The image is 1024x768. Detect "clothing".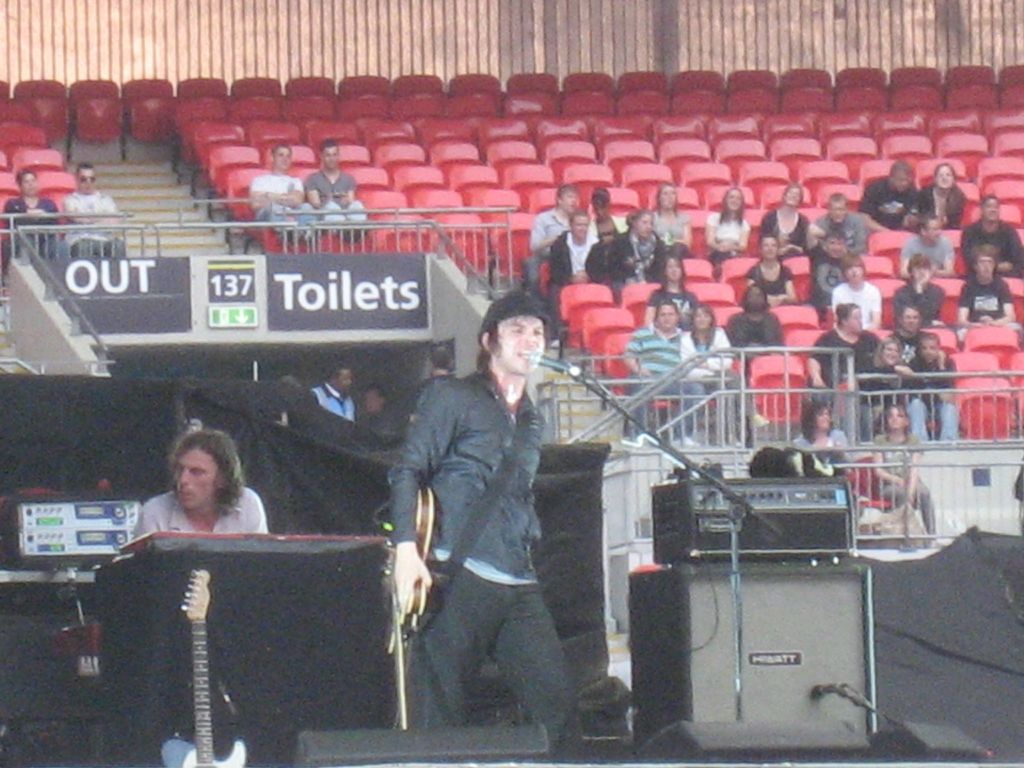
Detection: (x1=957, y1=276, x2=1012, y2=324).
